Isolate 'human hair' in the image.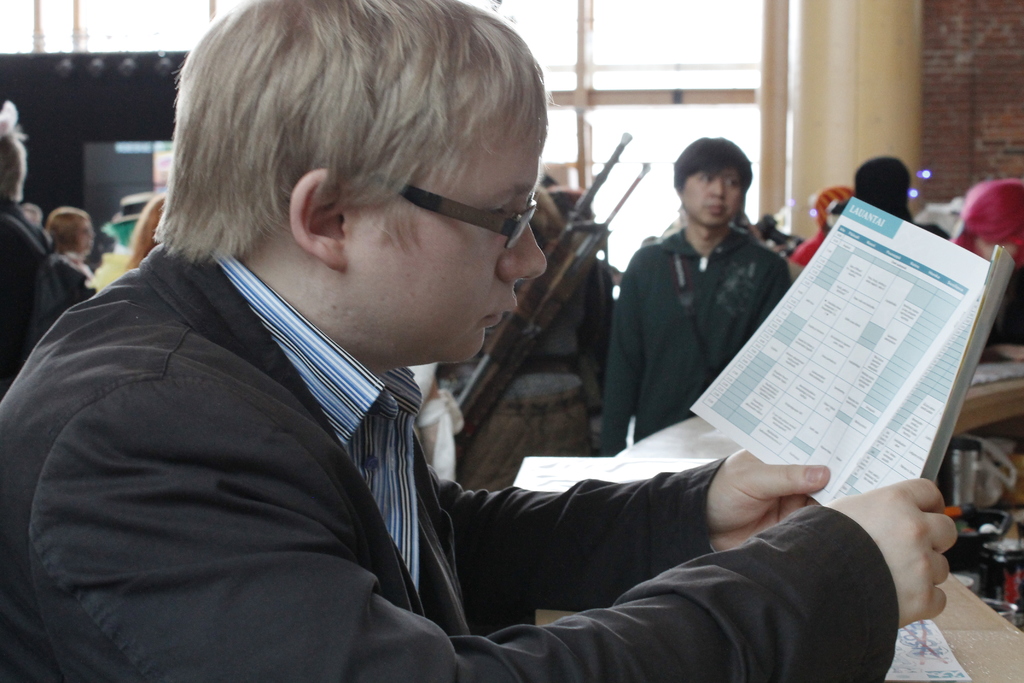
Isolated region: 0:131:28:198.
